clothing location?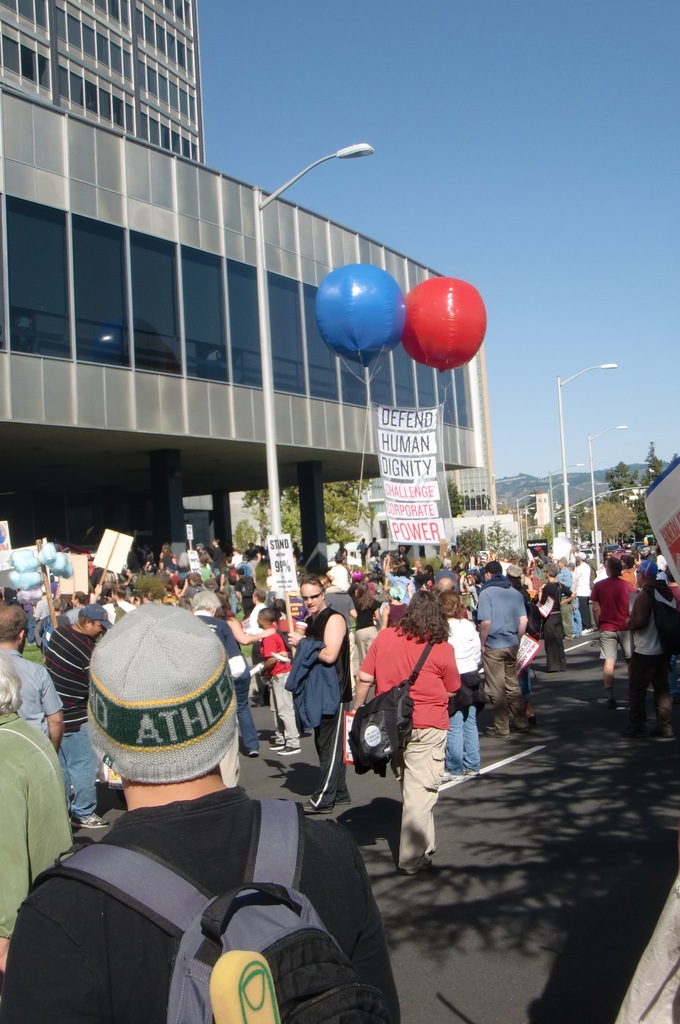
[367, 617, 460, 852]
